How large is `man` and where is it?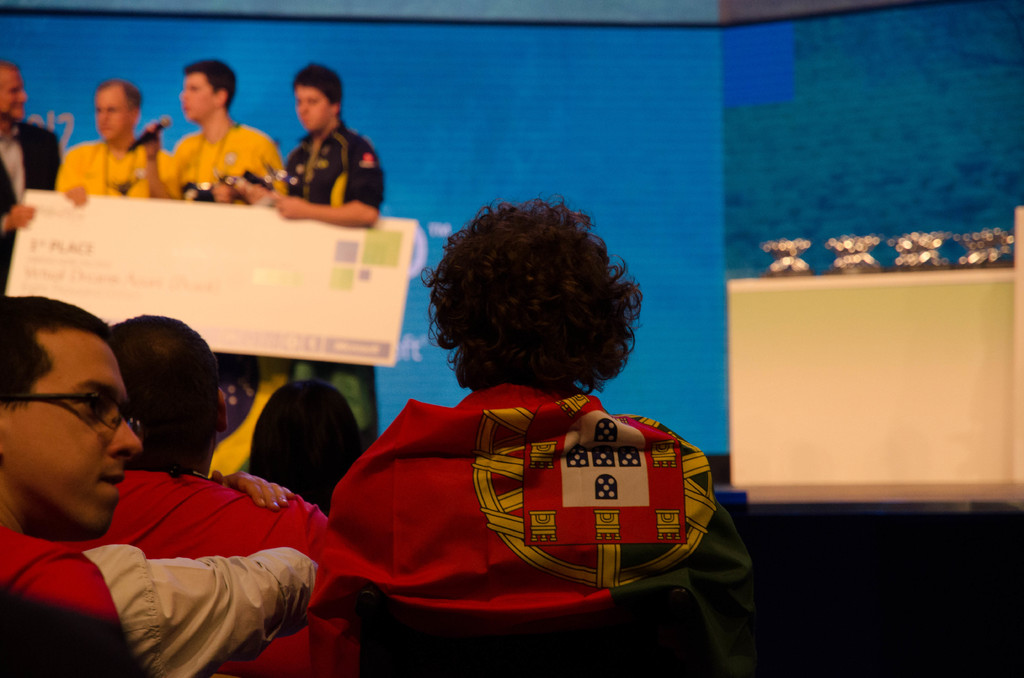
Bounding box: bbox(144, 59, 282, 204).
